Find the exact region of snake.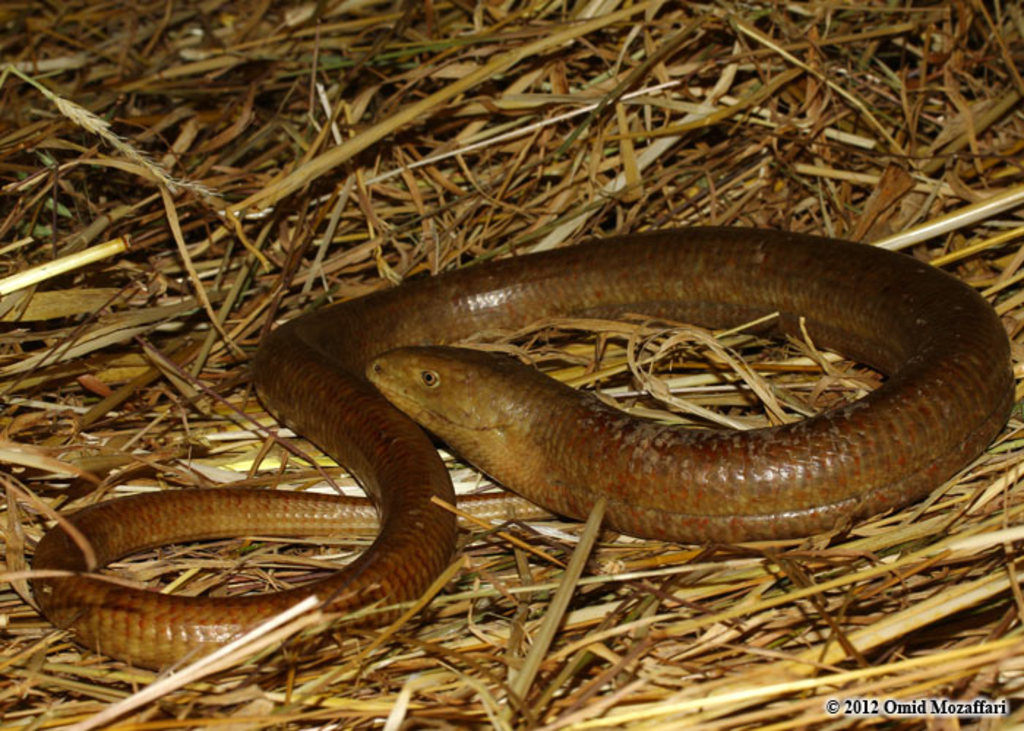
Exact region: x1=37, y1=224, x2=1018, y2=668.
